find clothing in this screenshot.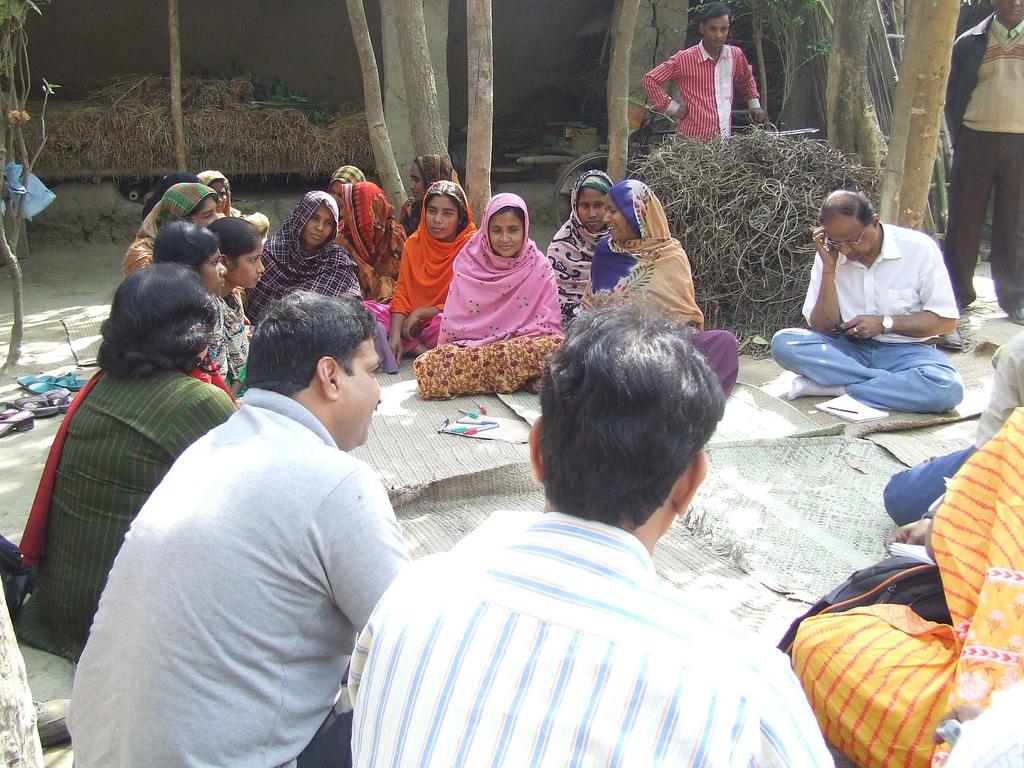
The bounding box for clothing is rect(323, 164, 373, 203).
